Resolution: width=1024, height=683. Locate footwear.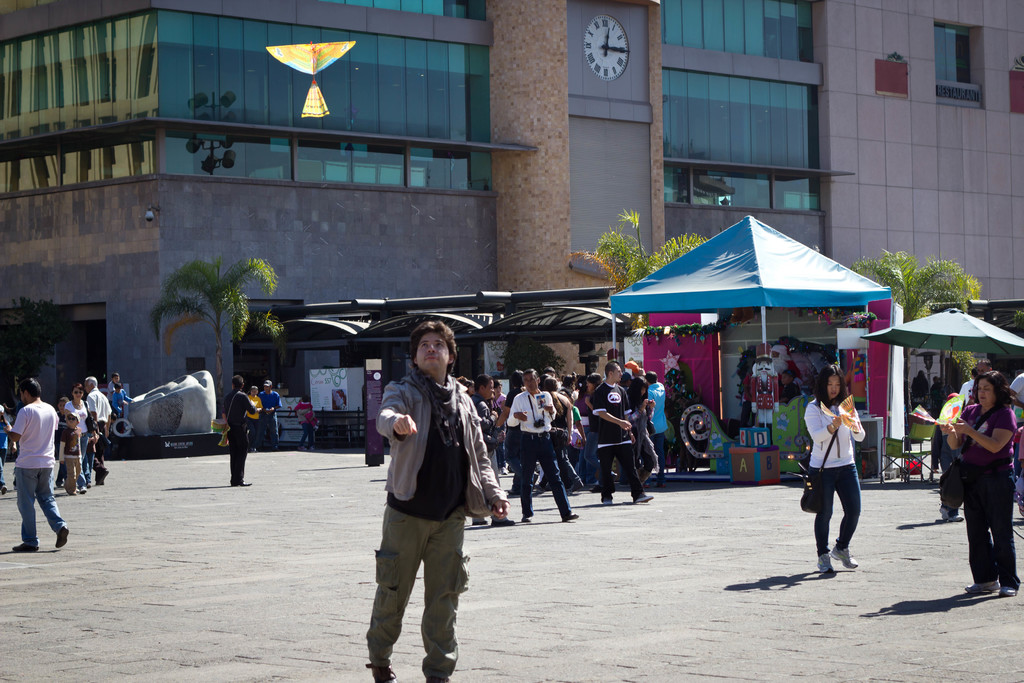
<region>965, 579, 1000, 594</region>.
